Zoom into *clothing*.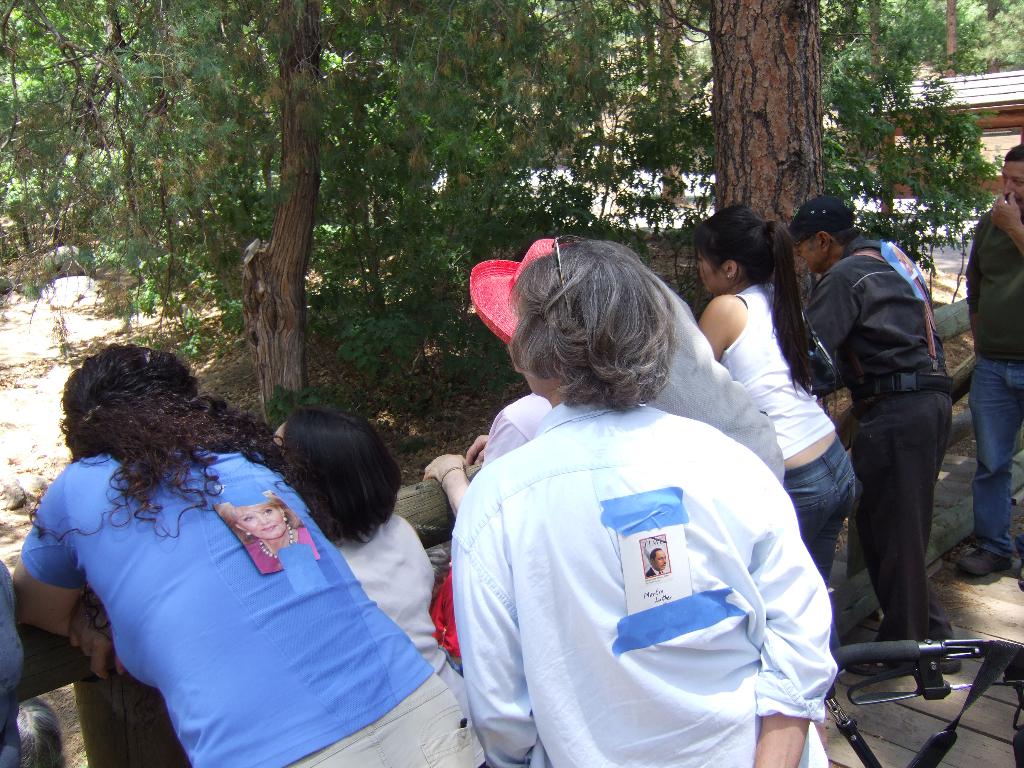
Zoom target: {"left": 962, "top": 203, "right": 1023, "bottom": 556}.
